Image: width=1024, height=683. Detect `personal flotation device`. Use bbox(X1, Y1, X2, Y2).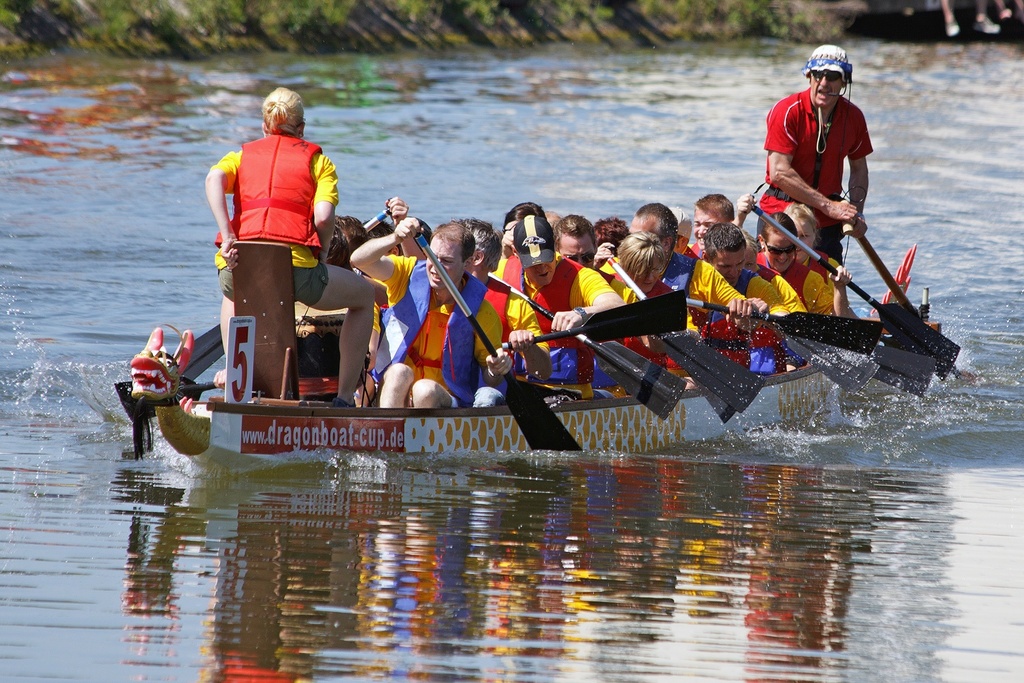
bbox(672, 247, 697, 309).
